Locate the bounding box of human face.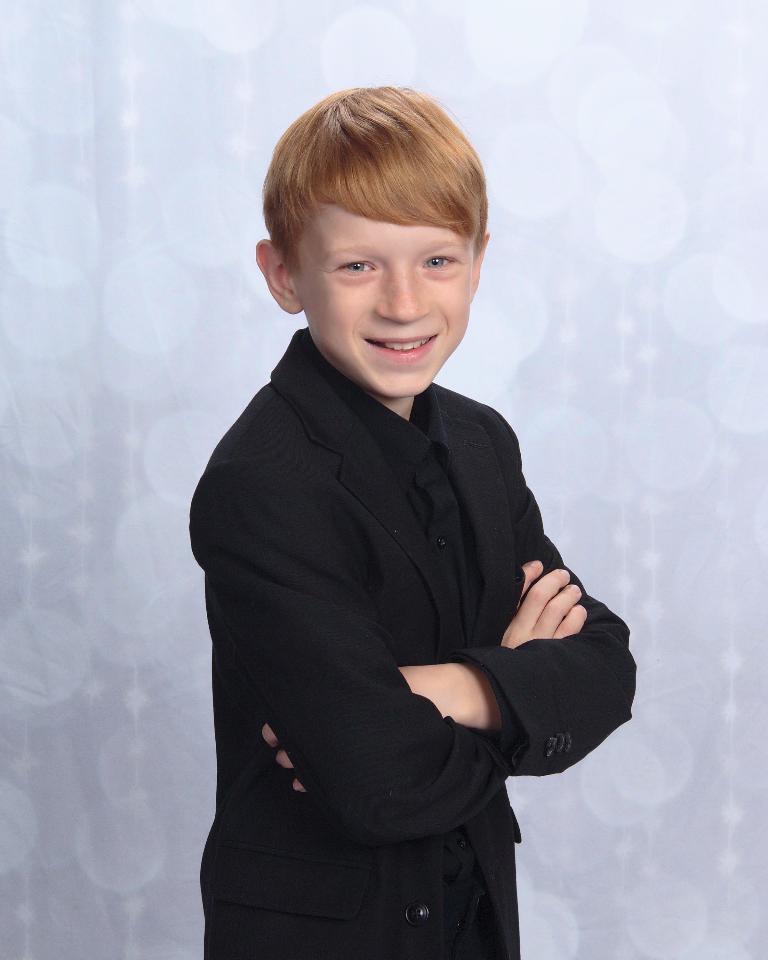
Bounding box: pyautogui.locateOnScreen(291, 200, 473, 398).
